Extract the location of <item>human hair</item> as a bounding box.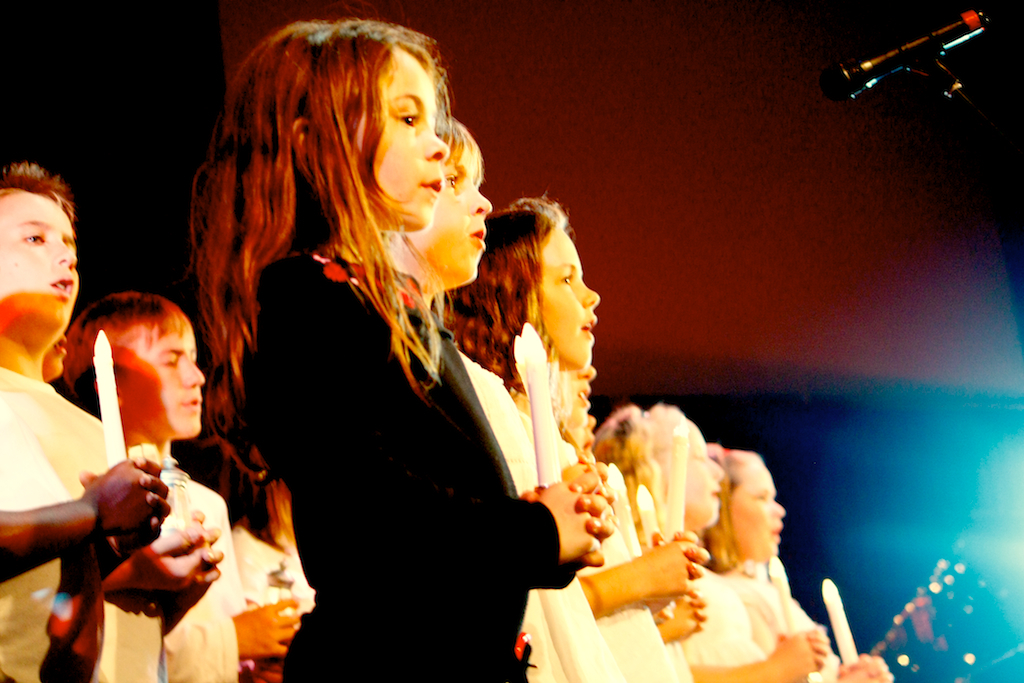
bbox=[695, 443, 755, 580].
